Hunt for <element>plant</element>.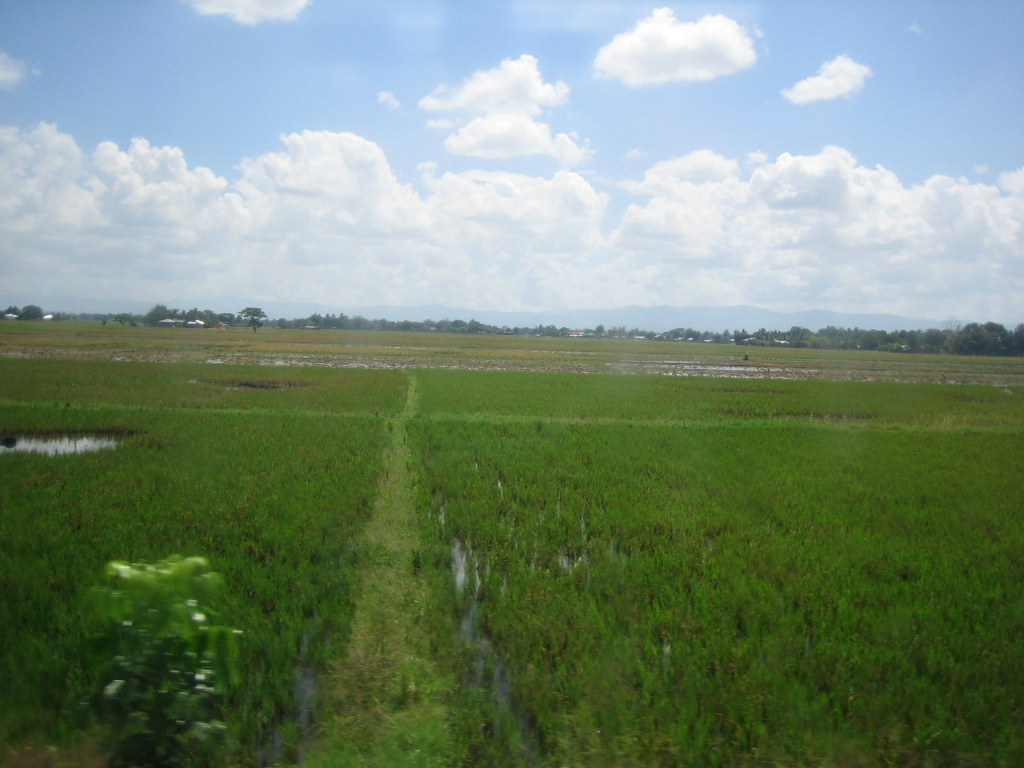
Hunted down at bbox=[62, 549, 269, 765].
